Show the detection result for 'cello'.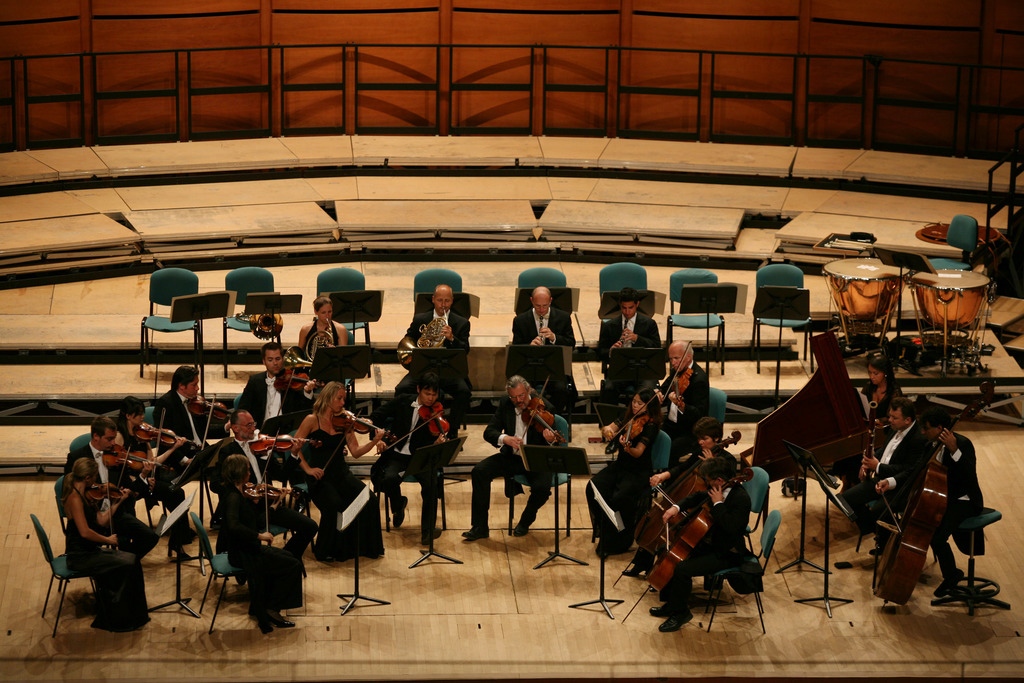
crop(244, 427, 304, 461).
